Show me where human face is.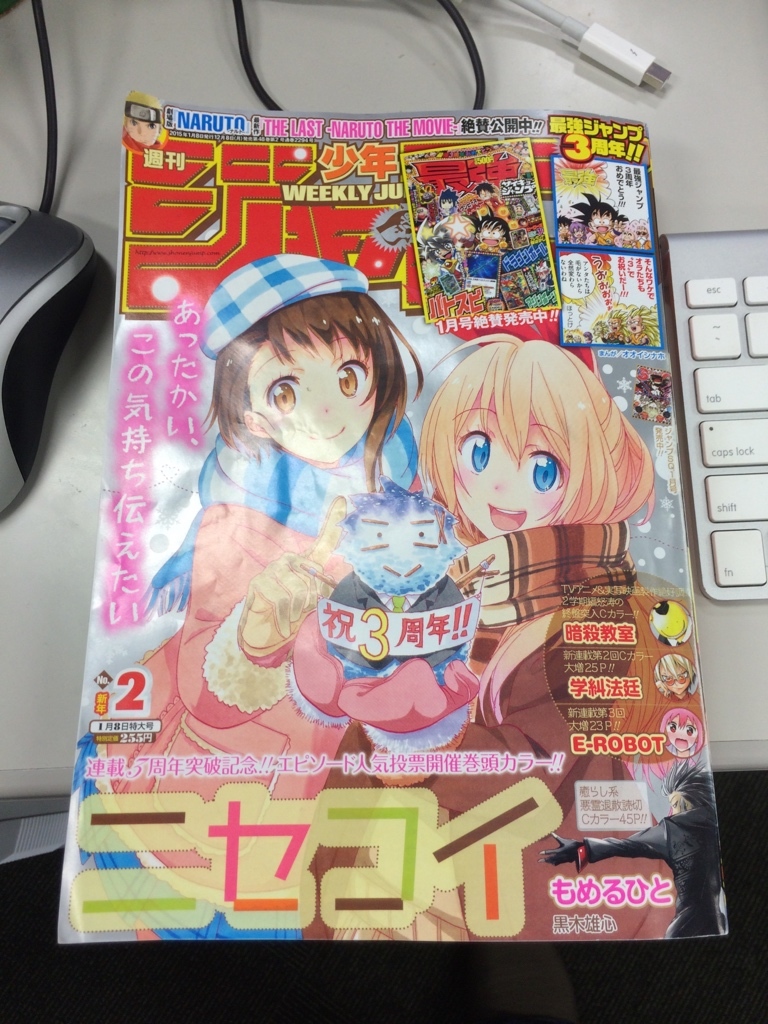
human face is at l=243, t=324, r=379, b=453.
